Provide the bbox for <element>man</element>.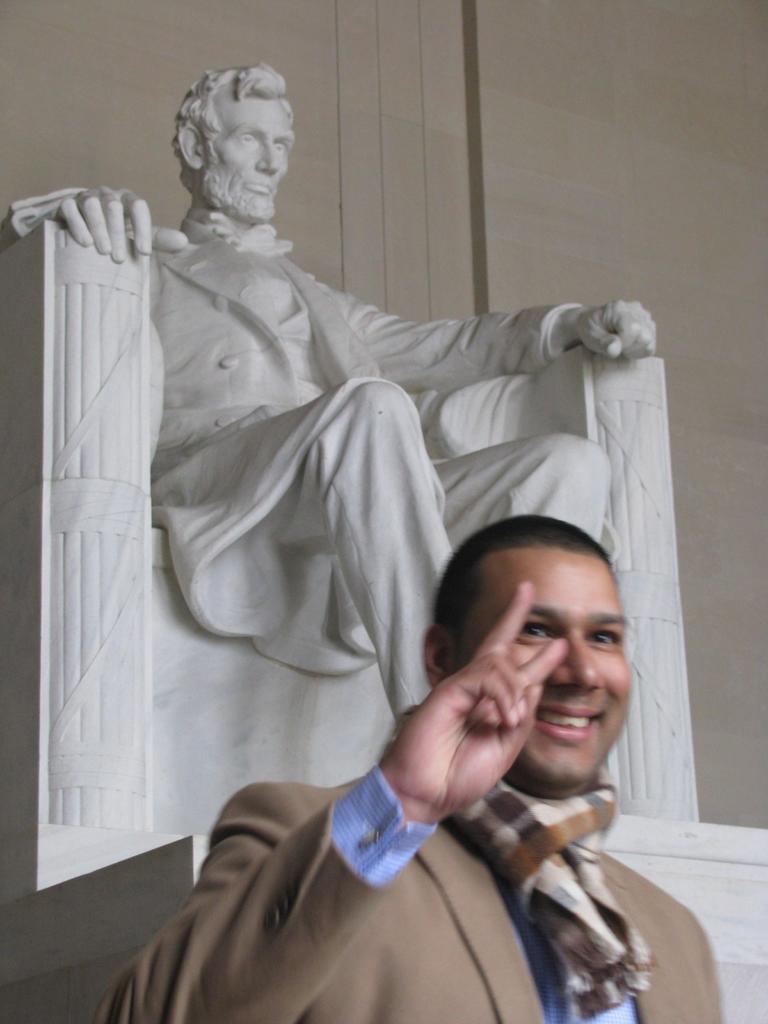
bbox=(88, 511, 732, 1023).
